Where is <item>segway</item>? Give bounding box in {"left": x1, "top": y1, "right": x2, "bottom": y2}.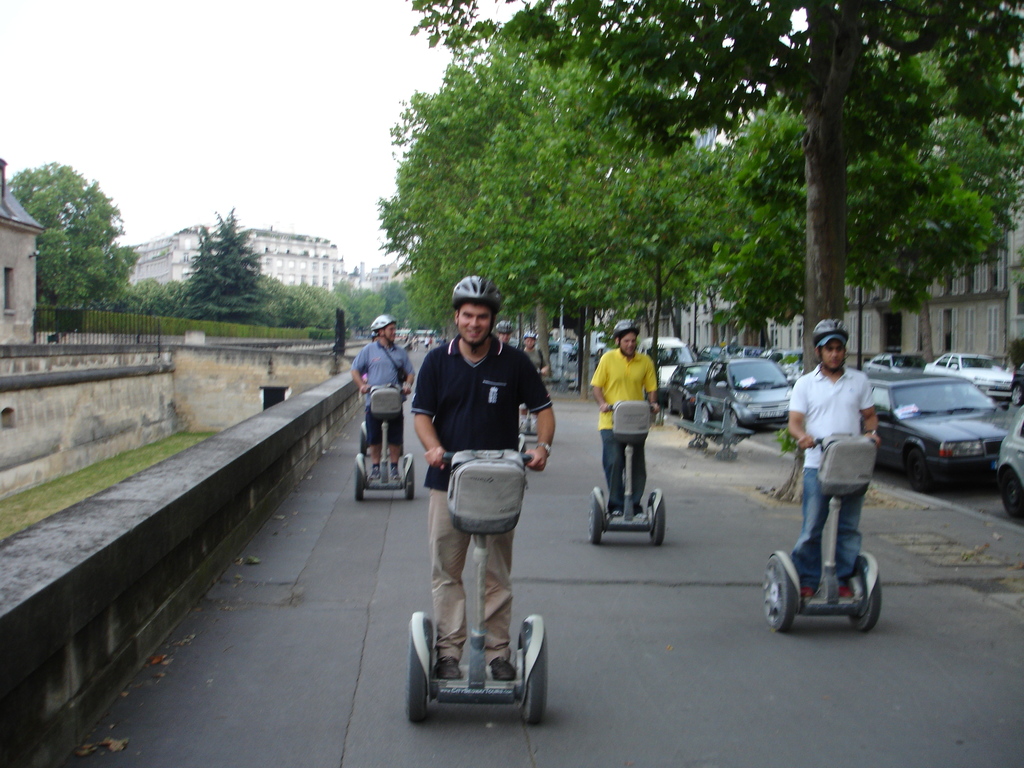
{"left": 409, "top": 447, "right": 548, "bottom": 723}.
